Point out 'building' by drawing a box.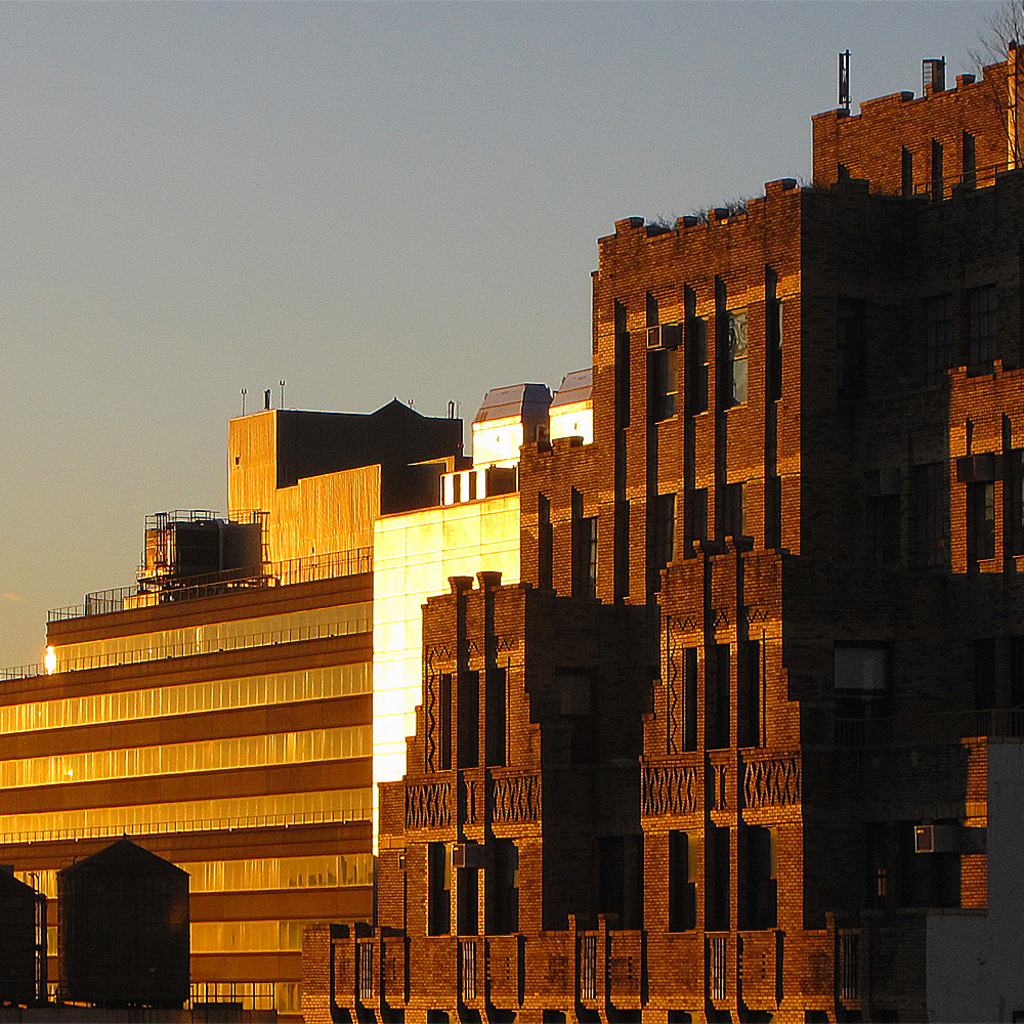
x1=0, y1=379, x2=471, y2=1021.
